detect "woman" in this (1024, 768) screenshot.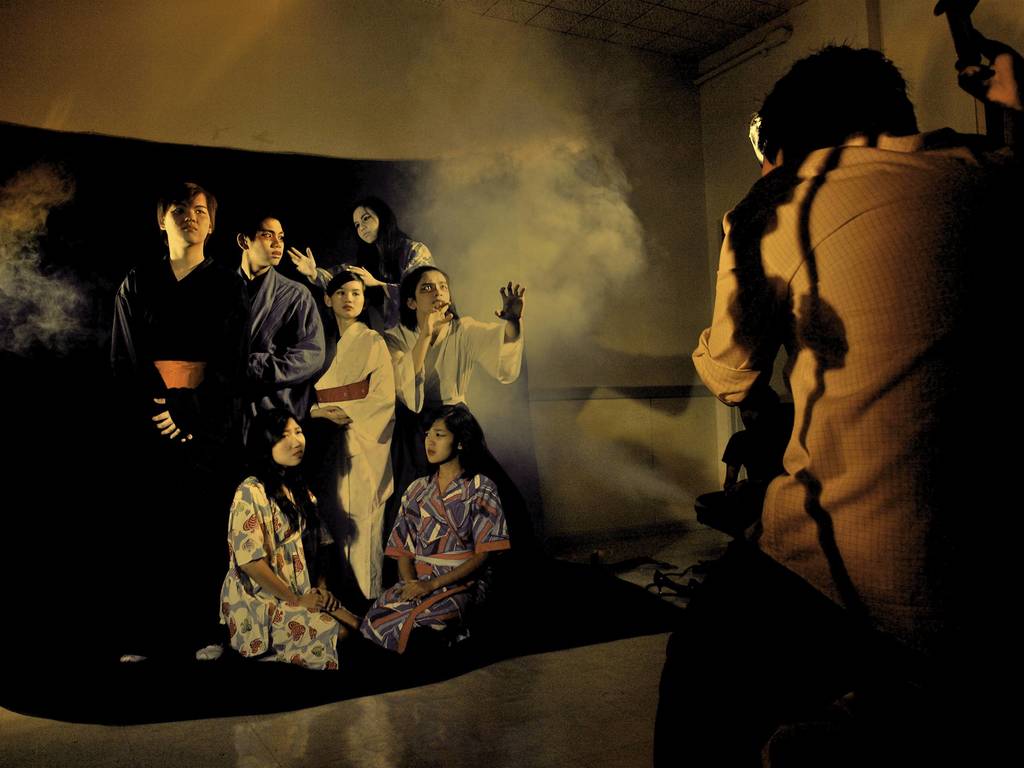
Detection: (left=298, top=268, right=401, bottom=611).
